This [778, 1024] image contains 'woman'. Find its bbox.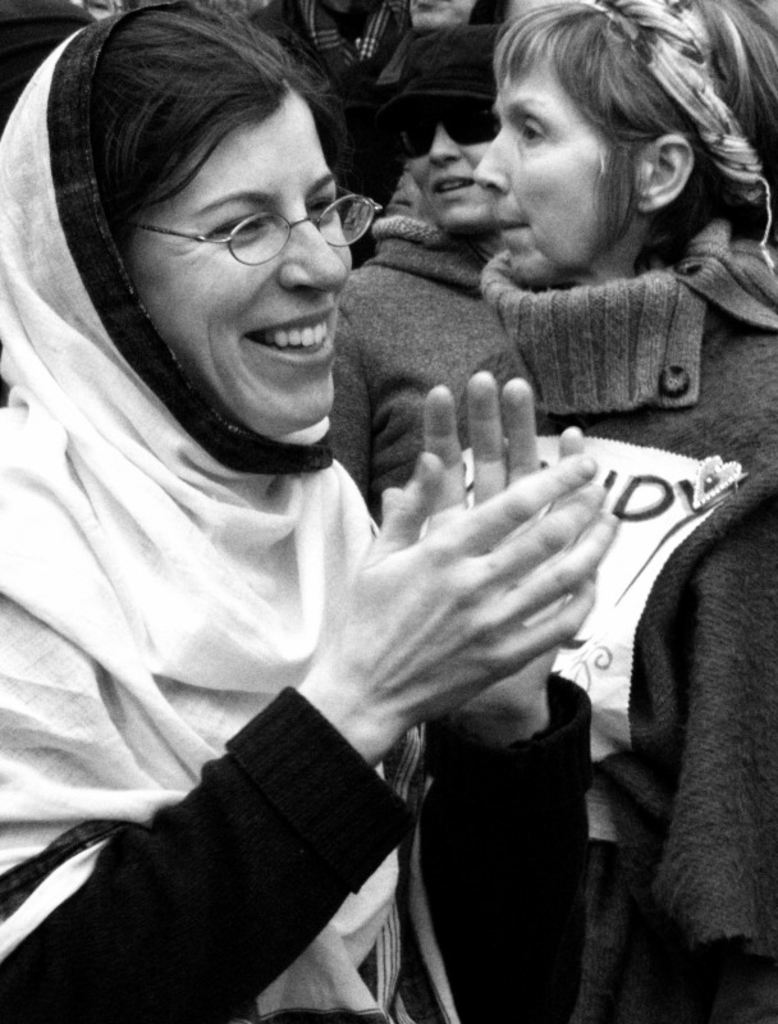
0 0 614 1023.
